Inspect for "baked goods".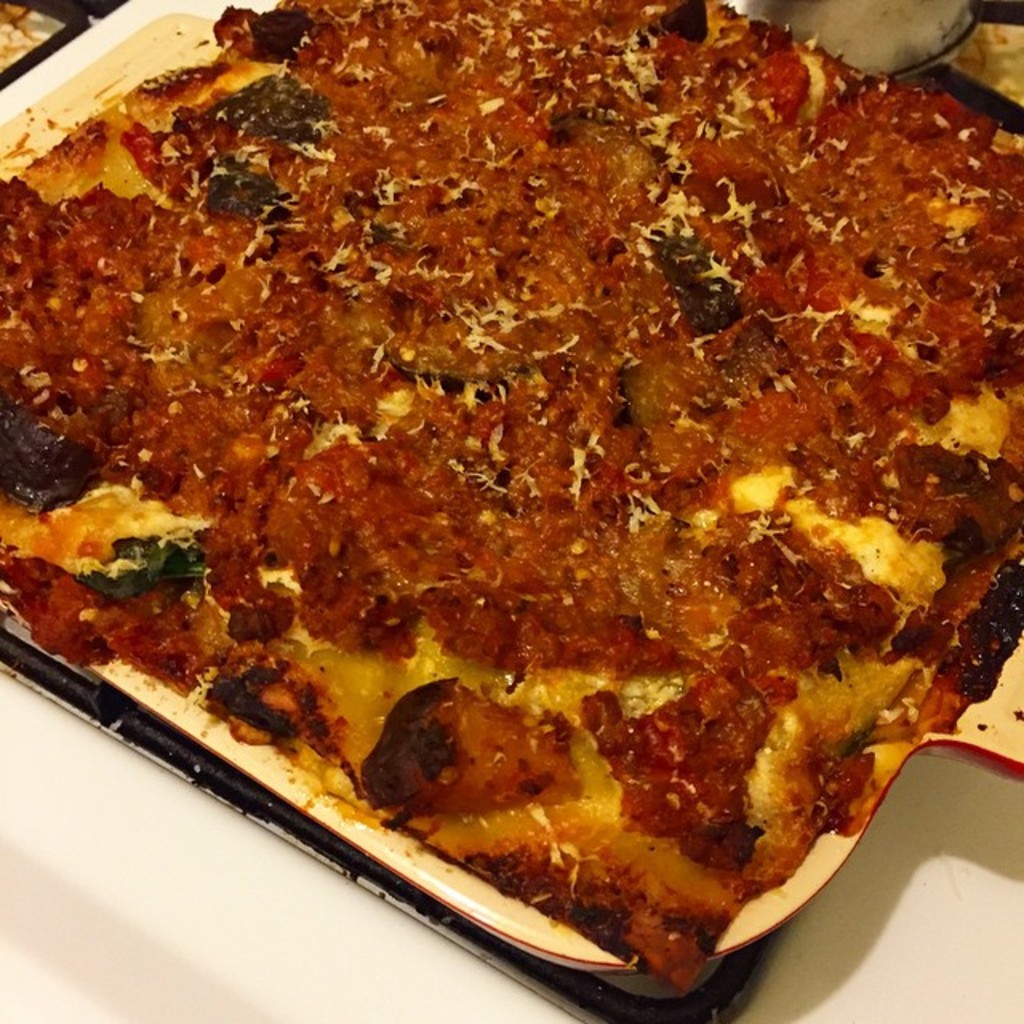
Inspection: <region>0, 0, 1022, 987</region>.
